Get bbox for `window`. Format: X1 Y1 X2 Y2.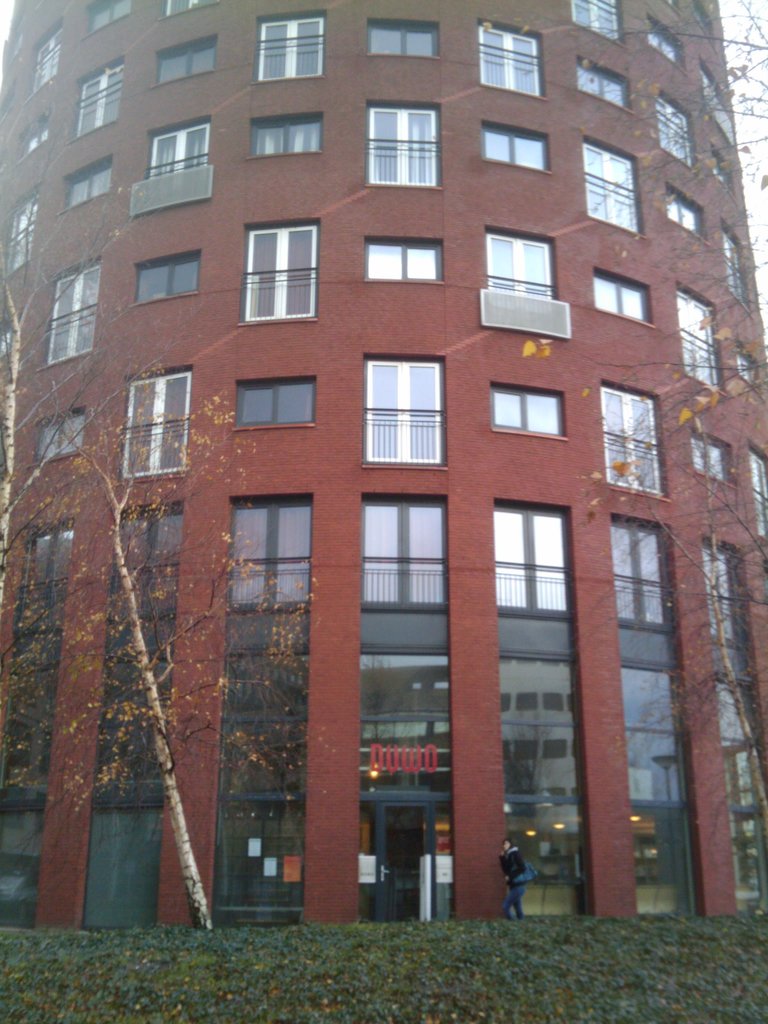
79 58 124 134.
